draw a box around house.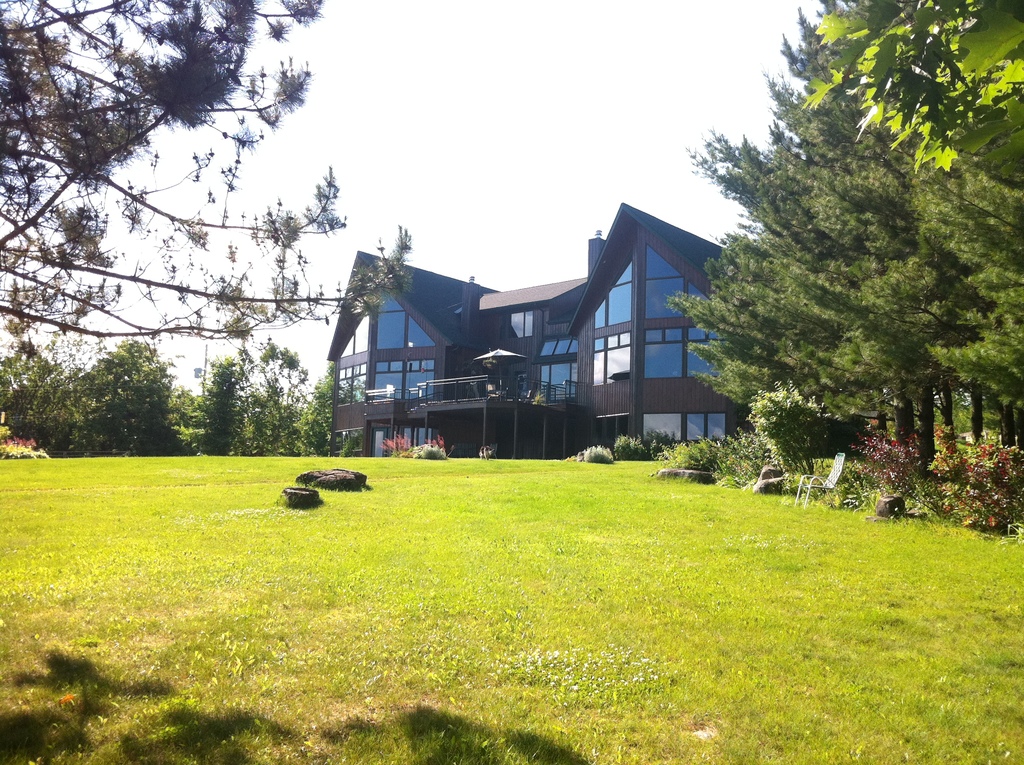
x1=159 y1=322 x2=284 y2=396.
